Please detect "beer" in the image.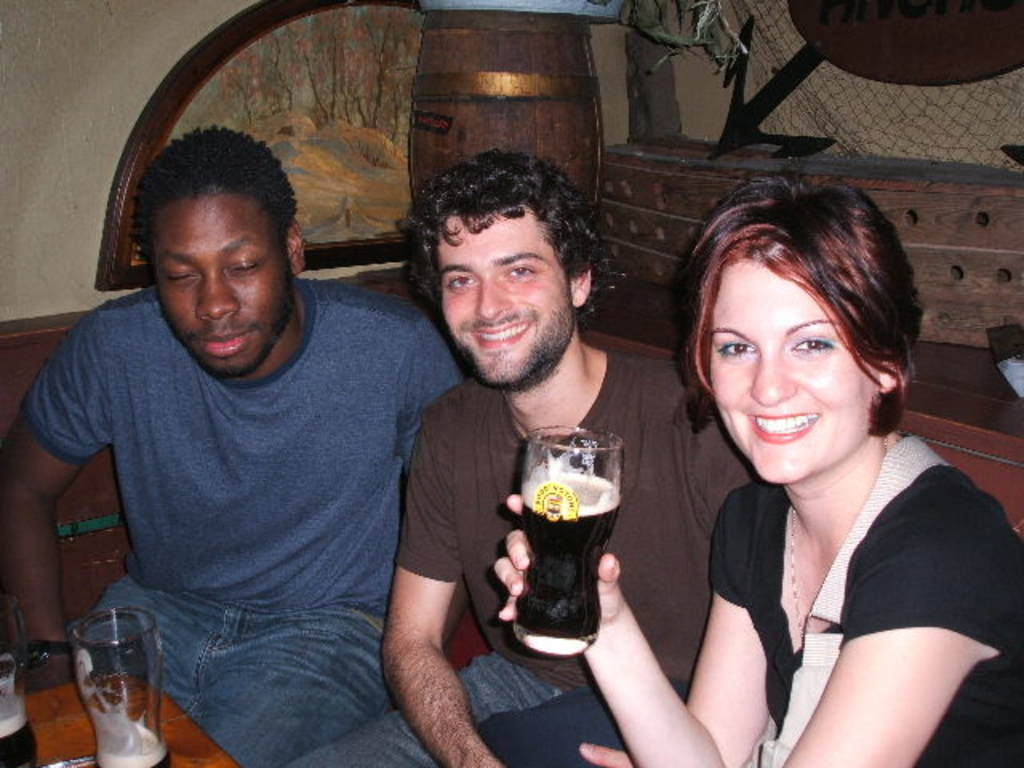
select_region(518, 467, 616, 659).
